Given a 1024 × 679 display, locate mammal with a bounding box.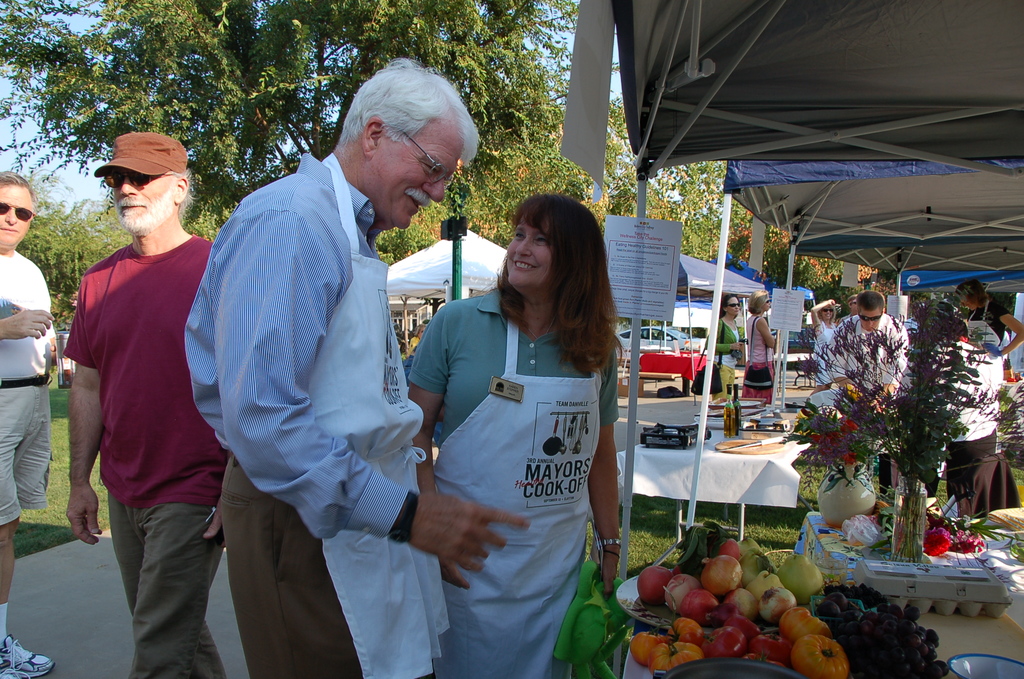
Located: (x1=923, y1=323, x2=1018, y2=519).
